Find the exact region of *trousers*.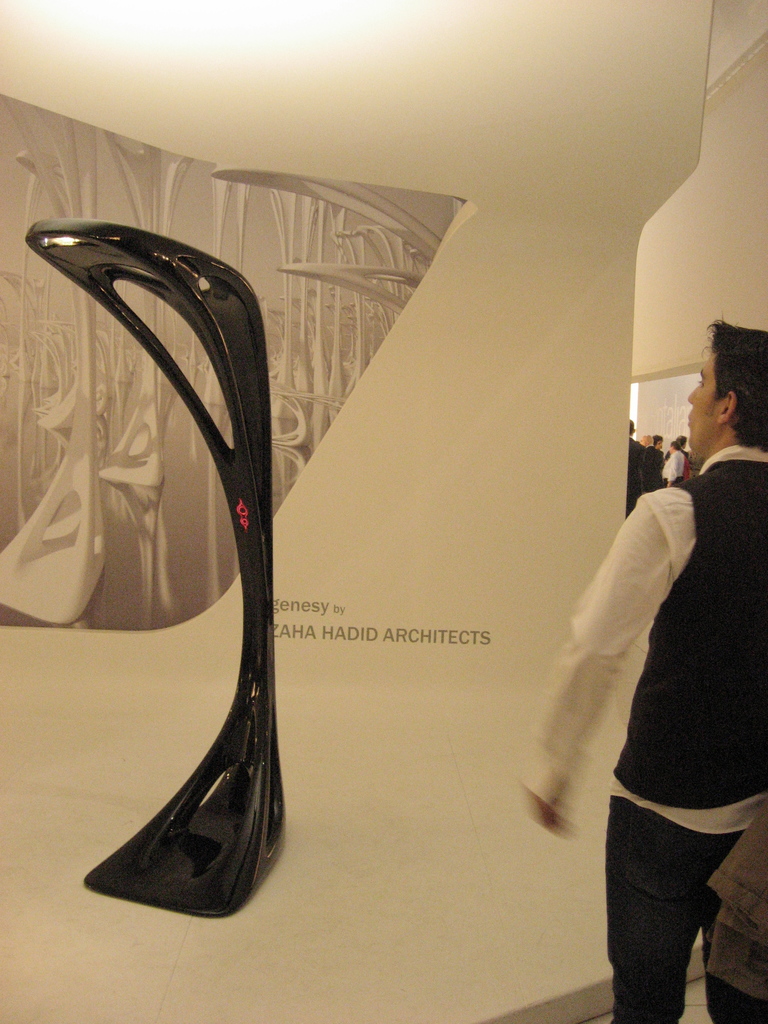
Exact region: detection(588, 810, 744, 1004).
